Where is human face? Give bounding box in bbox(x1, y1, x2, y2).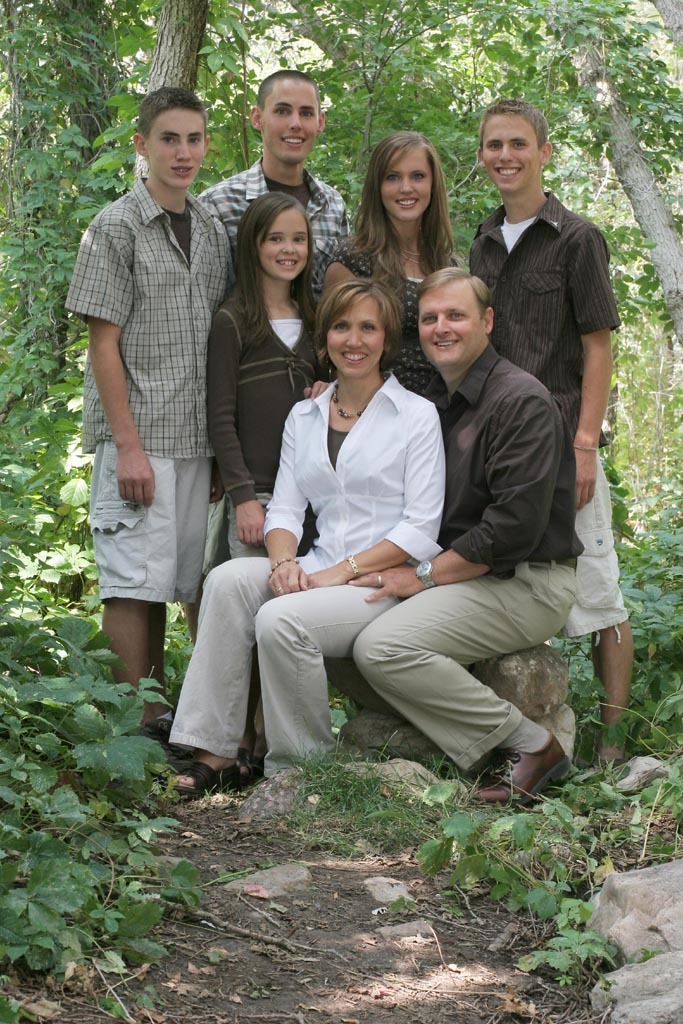
bbox(260, 208, 313, 284).
